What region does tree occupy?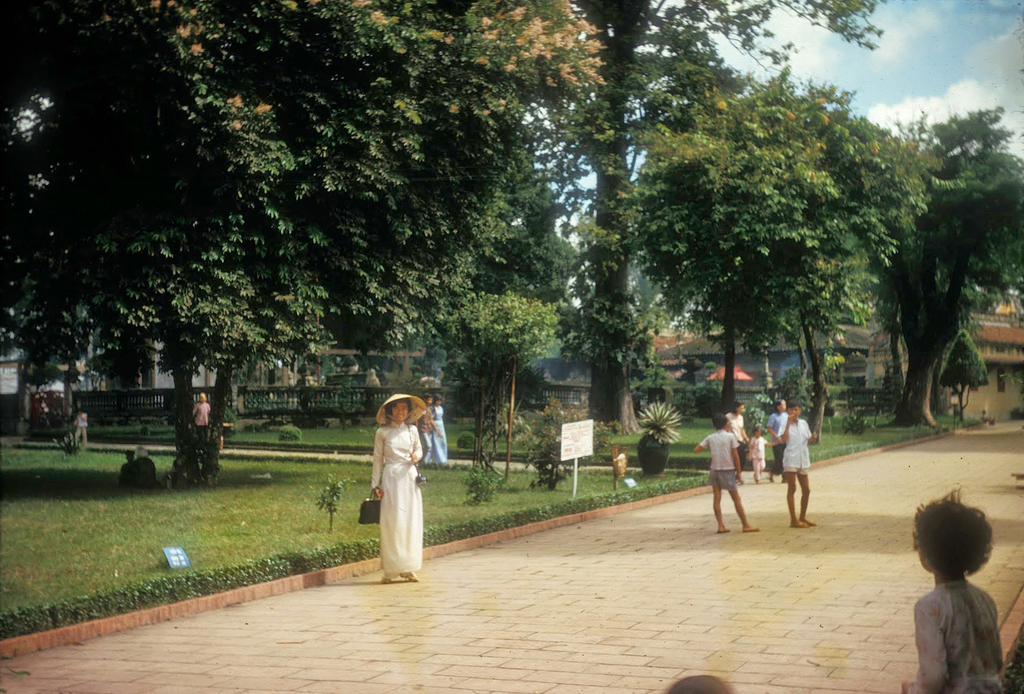
BBox(0, 0, 610, 488).
